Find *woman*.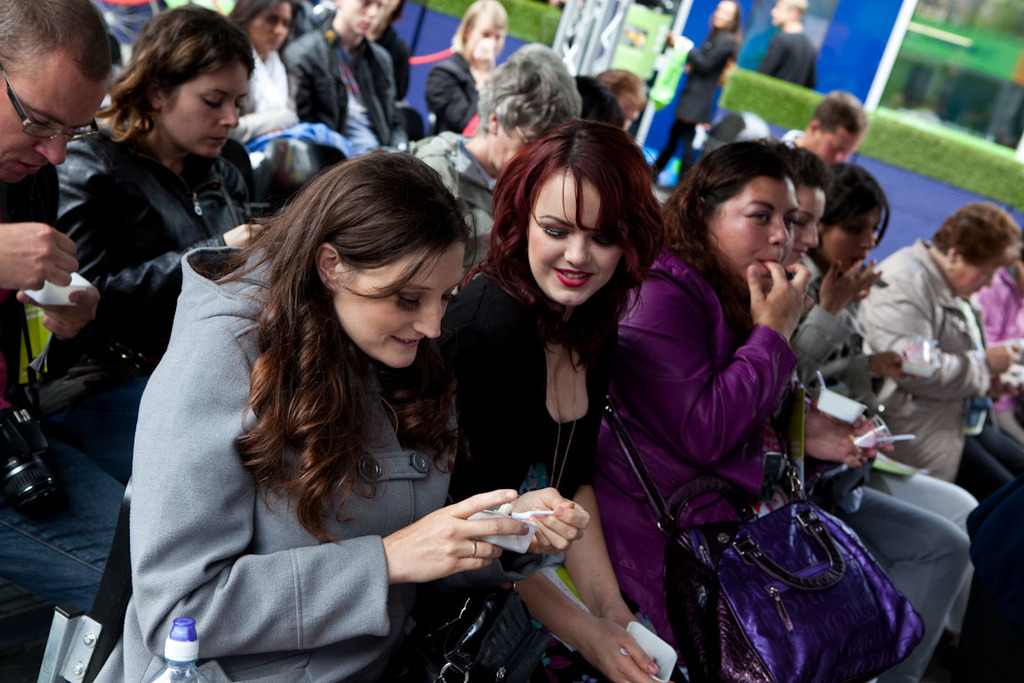
(813, 163, 995, 682).
